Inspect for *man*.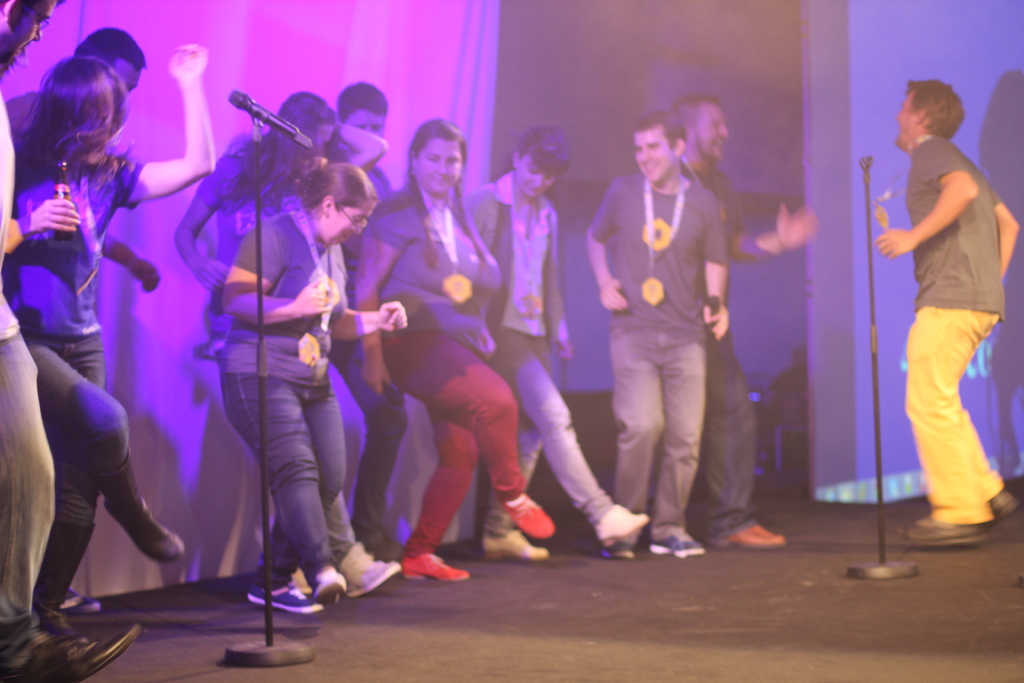
Inspection: l=2, t=0, r=56, b=67.
